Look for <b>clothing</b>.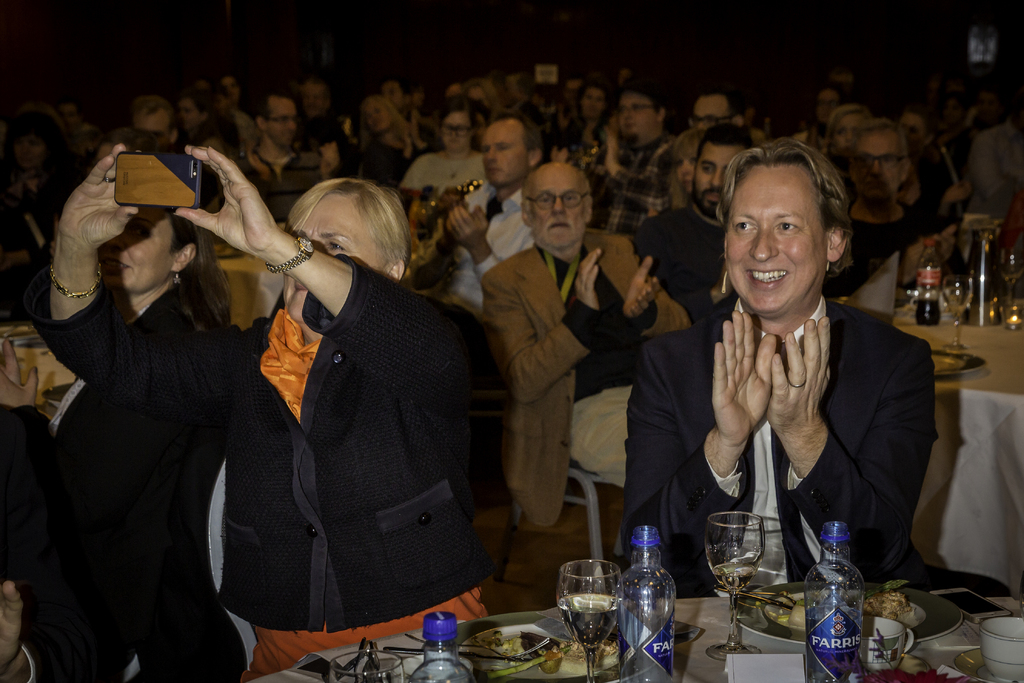
Found: 401/146/493/196.
